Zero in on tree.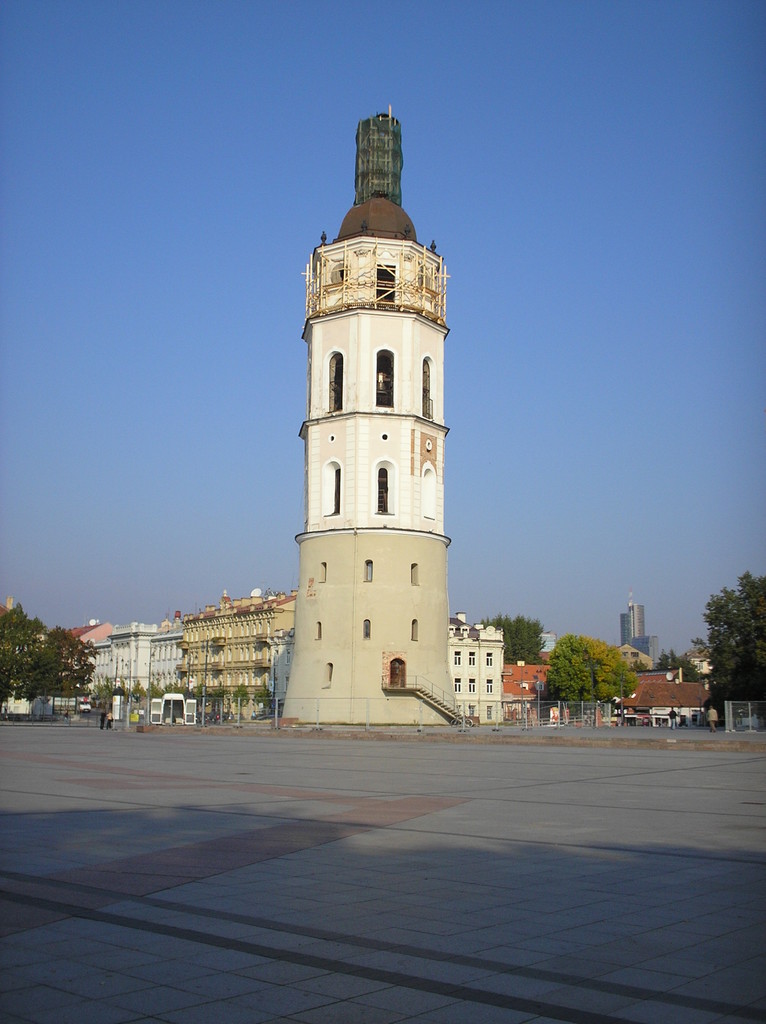
Zeroed in: {"left": 149, "top": 680, "right": 166, "bottom": 703}.
